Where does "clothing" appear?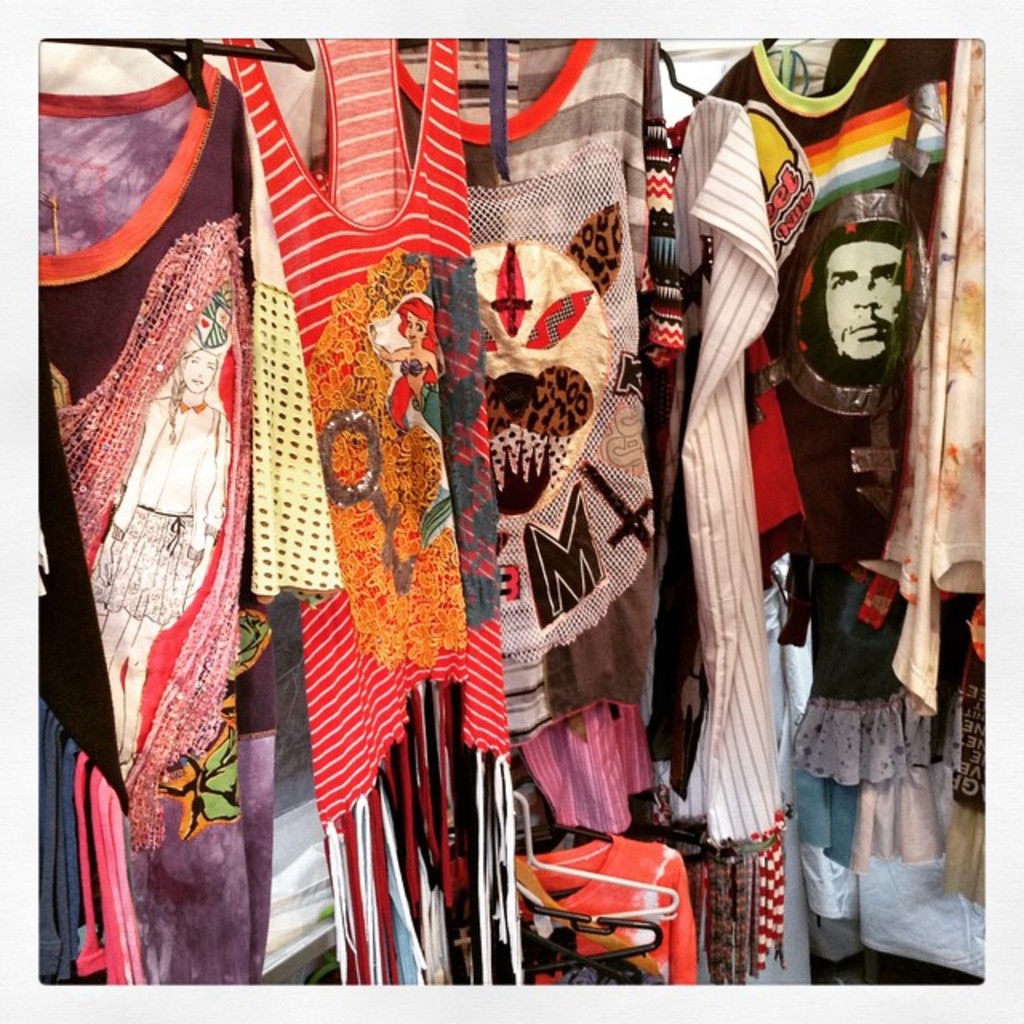
Appears at bbox=[666, 96, 776, 830].
